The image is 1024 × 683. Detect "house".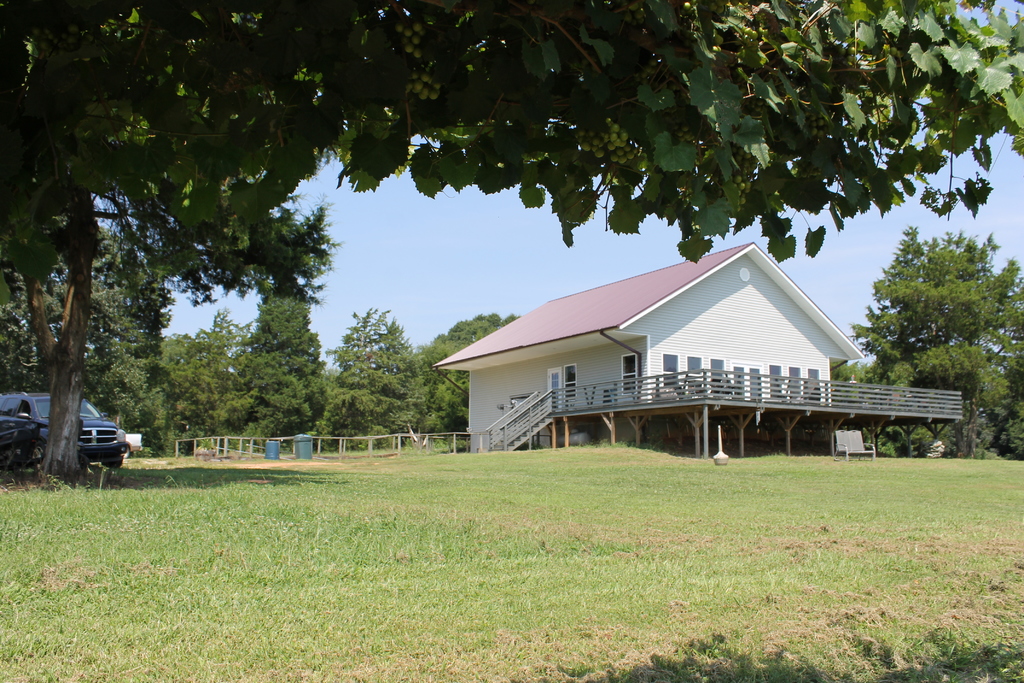
Detection: <region>442, 243, 917, 467</region>.
